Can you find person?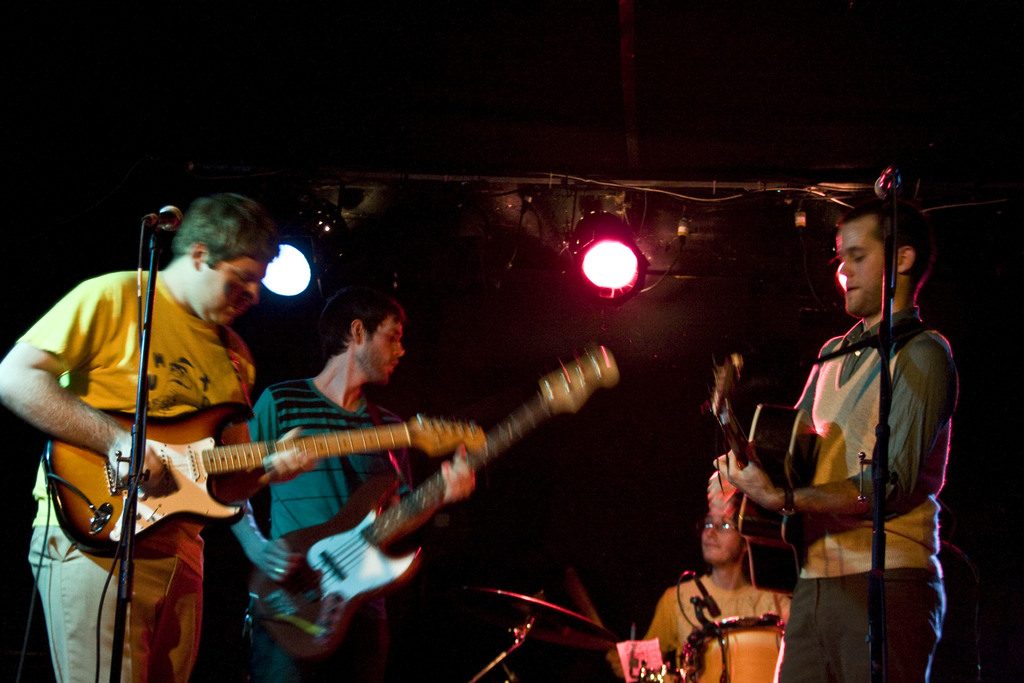
Yes, bounding box: Rect(704, 205, 957, 680).
